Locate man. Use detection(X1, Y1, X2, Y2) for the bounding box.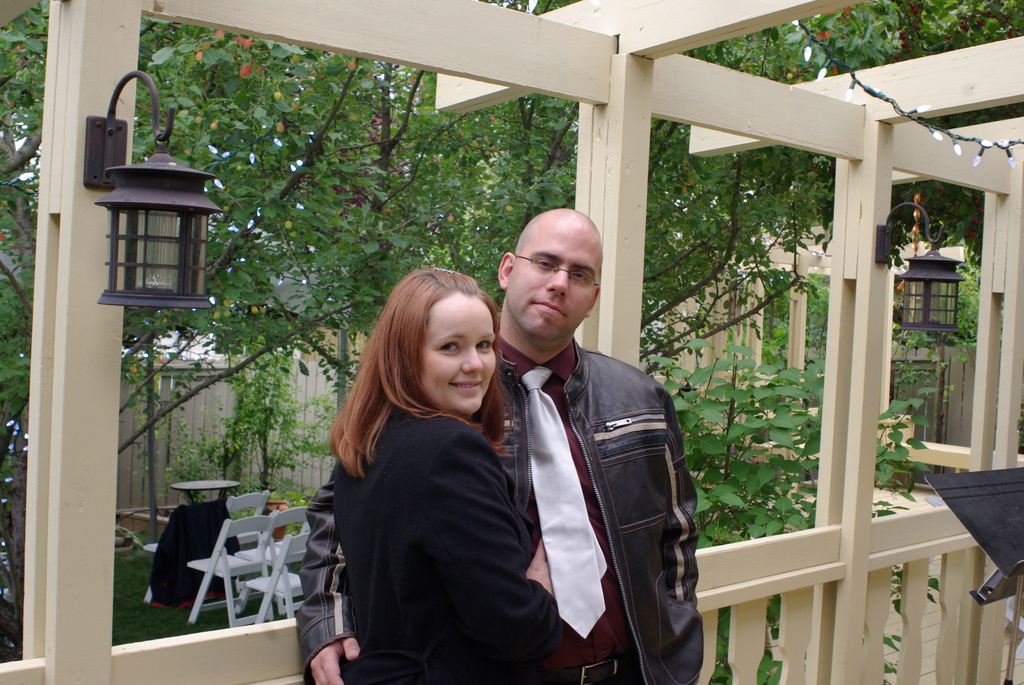
detection(255, 194, 655, 673).
